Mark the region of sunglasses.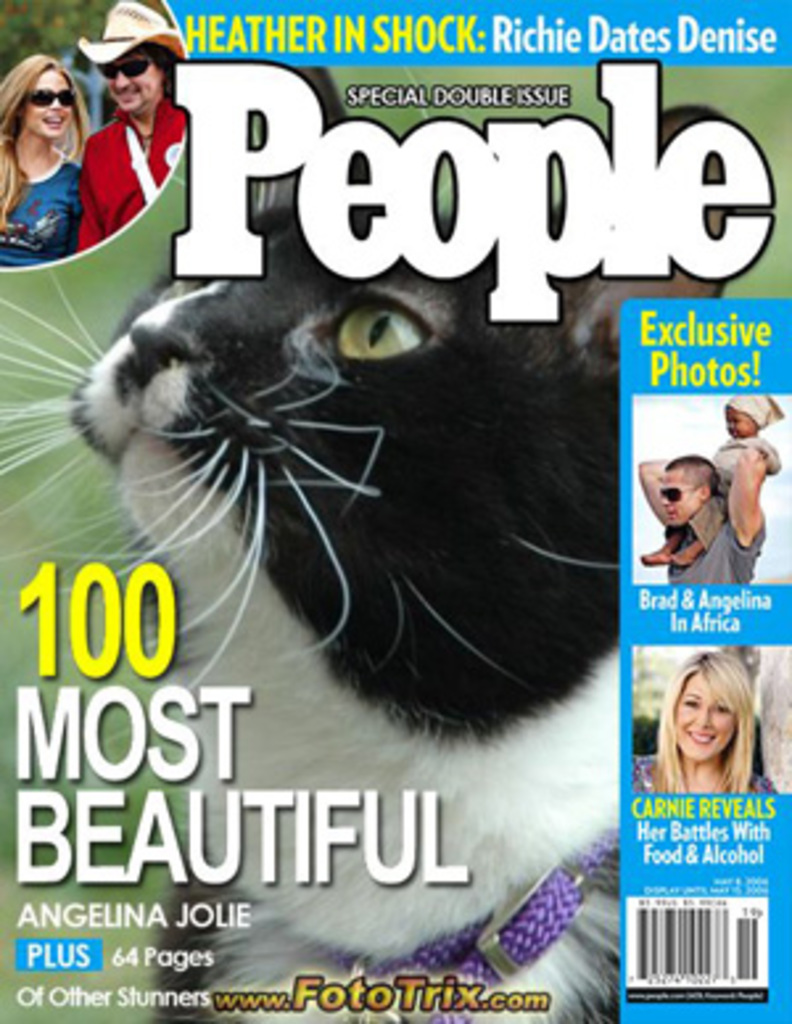
Region: l=18, t=84, r=82, b=111.
